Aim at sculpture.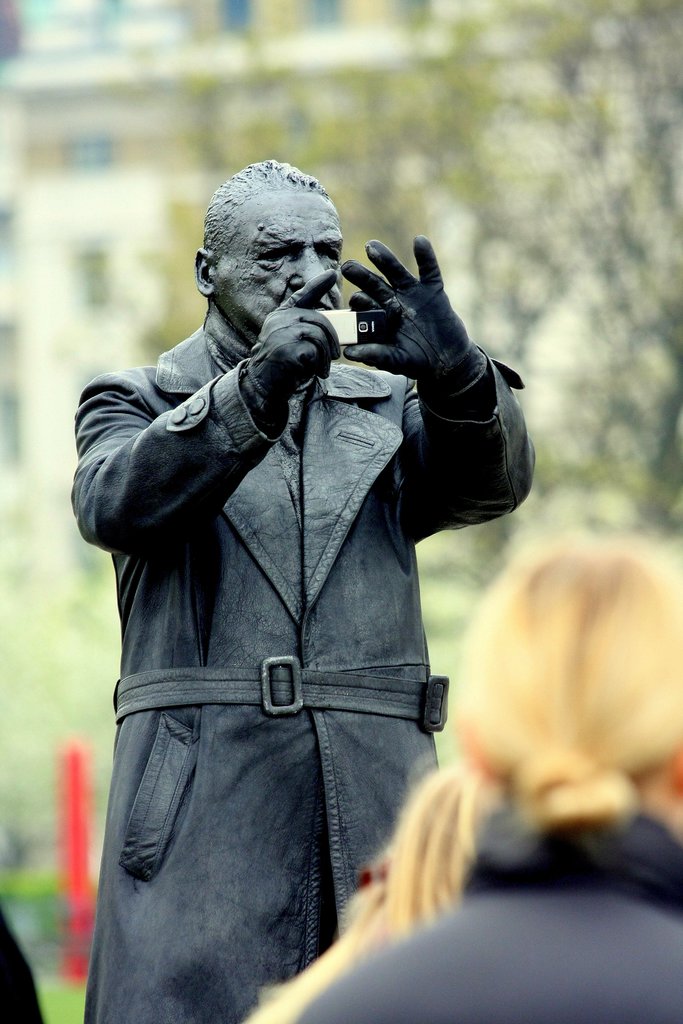
Aimed at select_region(69, 153, 544, 1023).
